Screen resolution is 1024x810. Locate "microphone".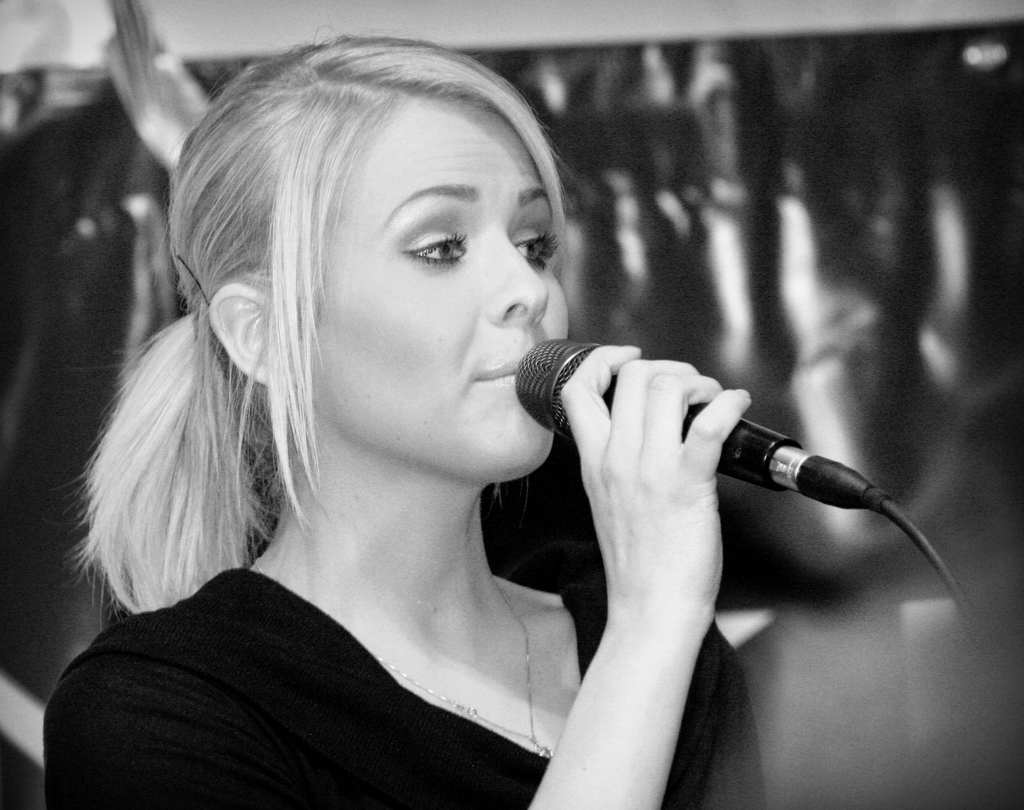
x1=515 y1=333 x2=799 y2=490.
